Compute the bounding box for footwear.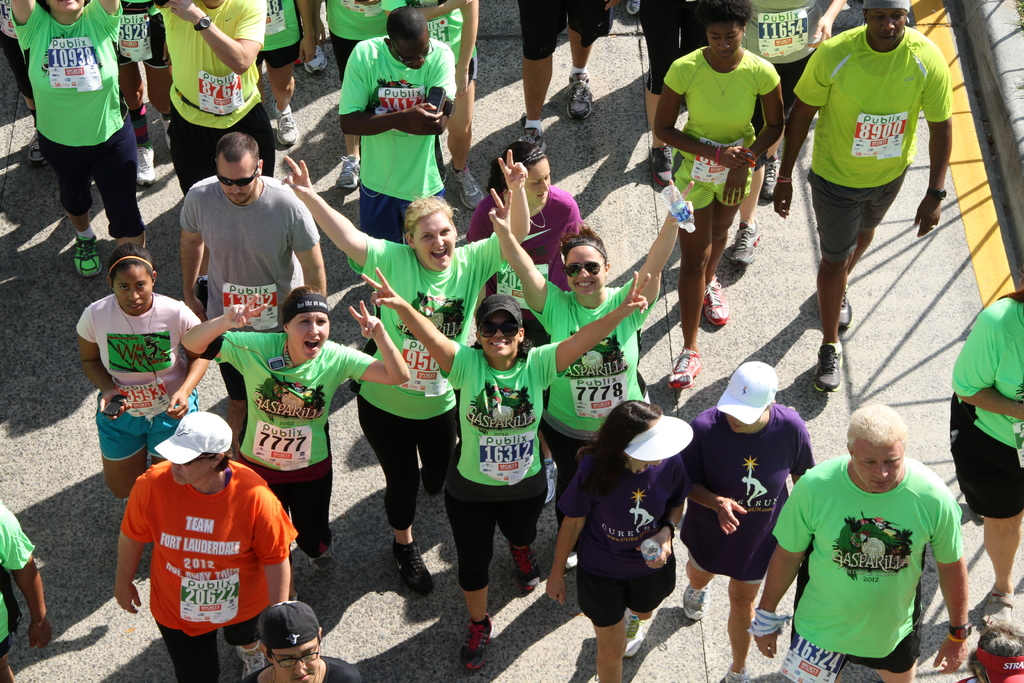
{"x1": 235, "y1": 643, "x2": 268, "y2": 677}.
